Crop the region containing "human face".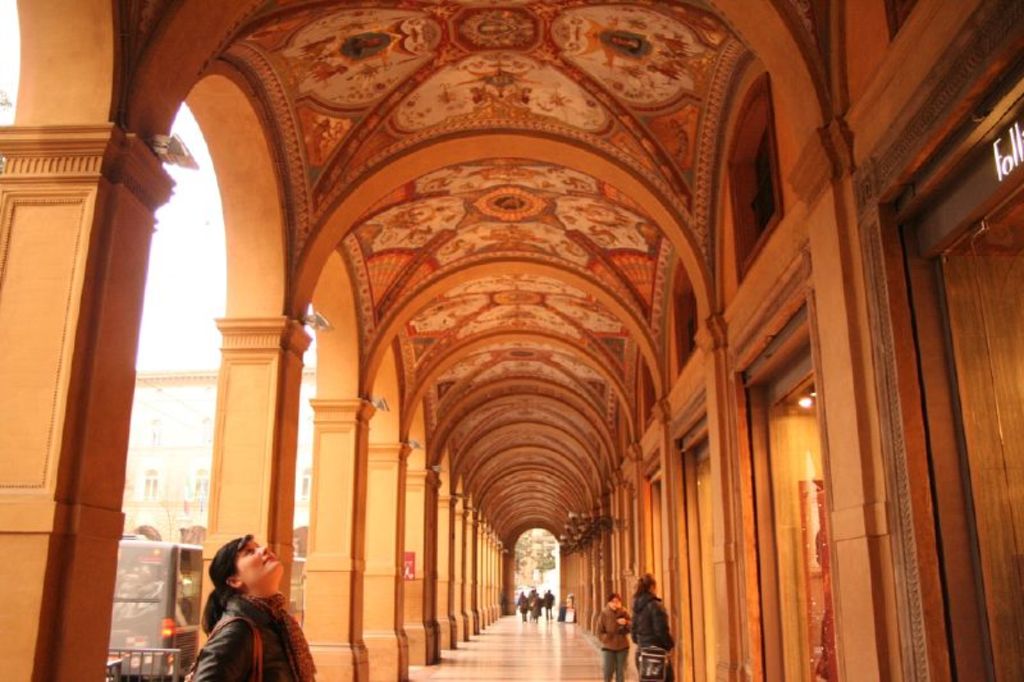
Crop region: bbox=(241, 537, 288, 577).
